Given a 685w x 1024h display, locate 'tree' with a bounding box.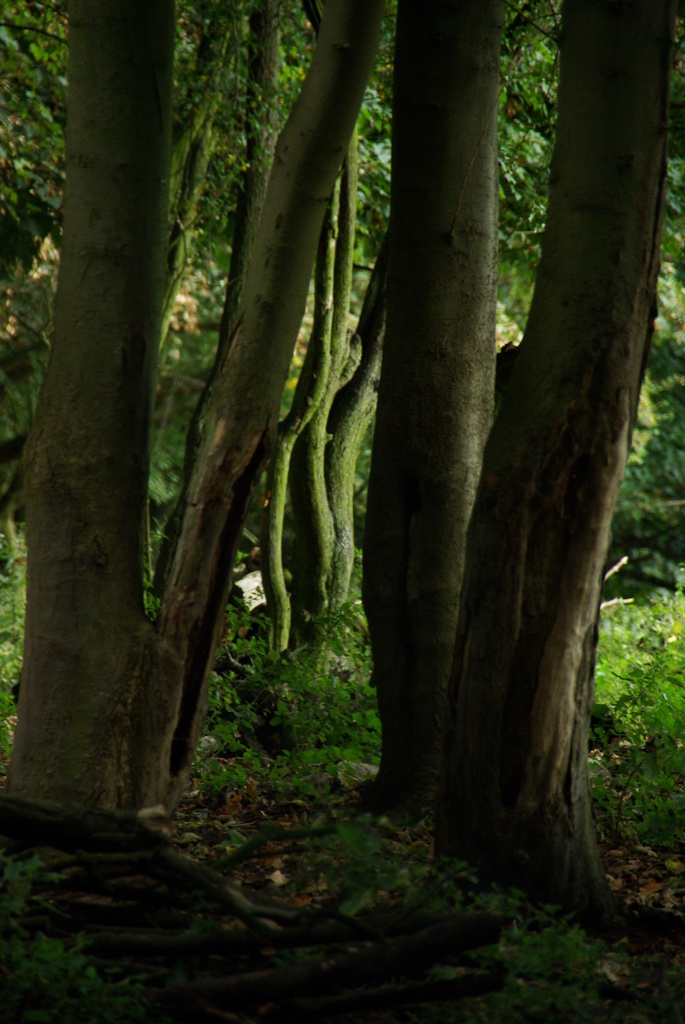
Located: [322, 0, 542, 840].
